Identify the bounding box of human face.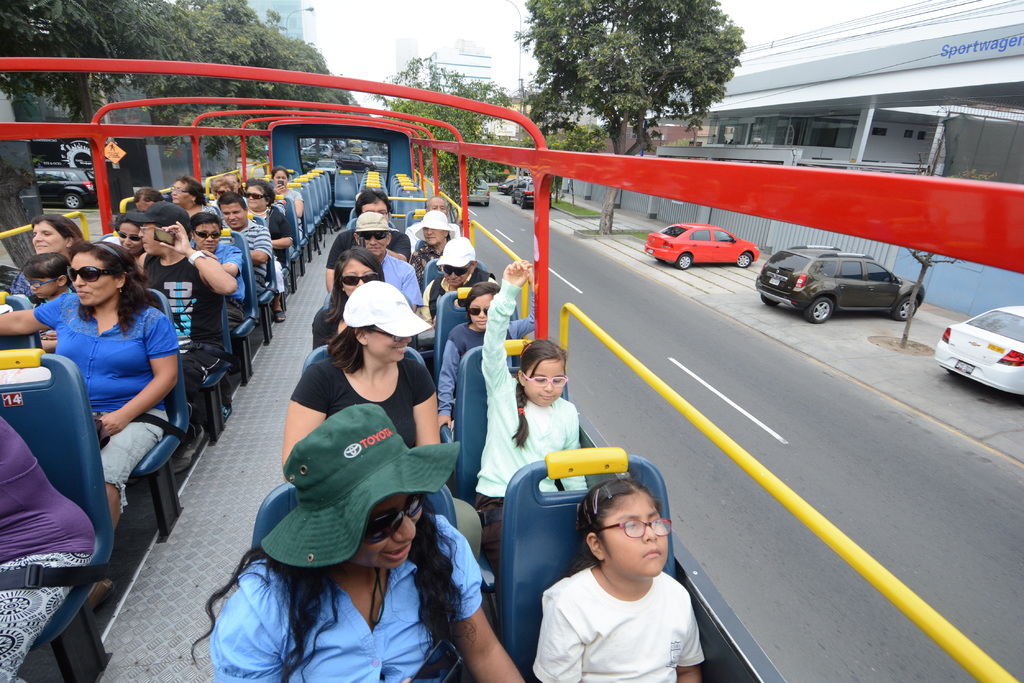
box(134, 215, 170, 259).
